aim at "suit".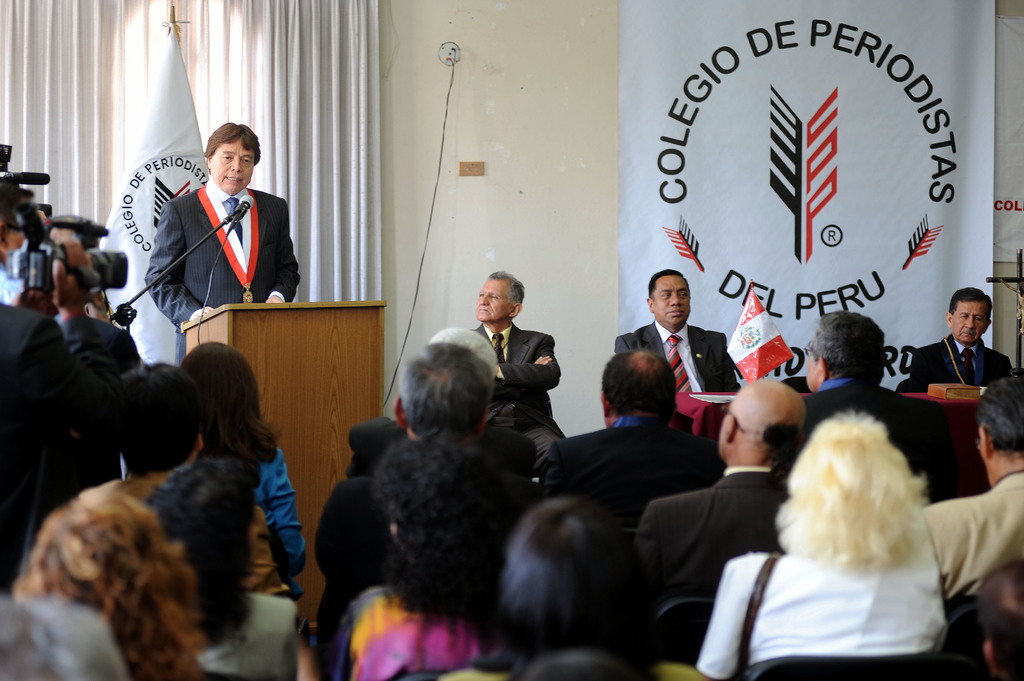
Aimed at 636/468/789/627.
